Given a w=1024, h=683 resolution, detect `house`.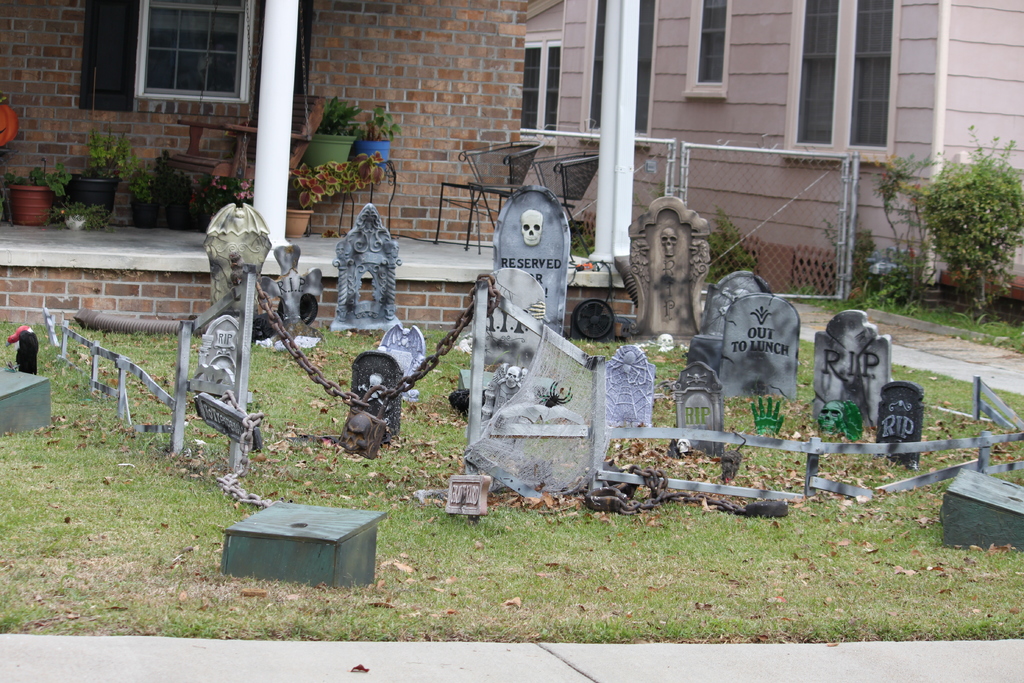
(519,1,1023,302).
